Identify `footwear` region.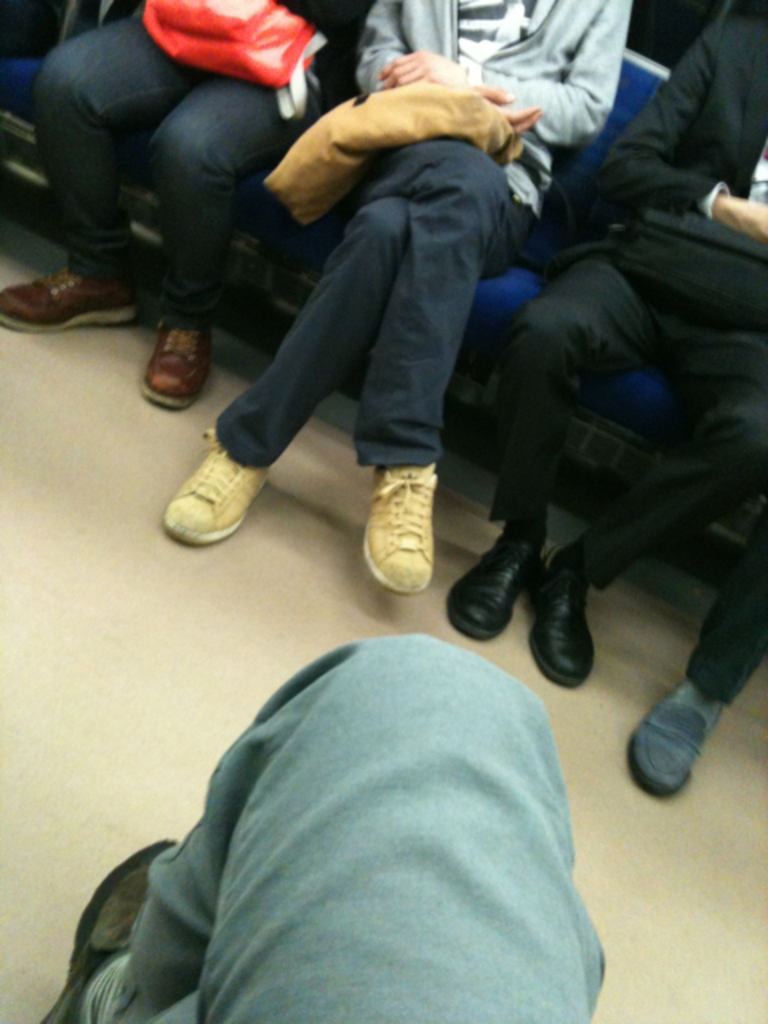
Region: <bbox>530, 554, 605, 693</bbox>.
